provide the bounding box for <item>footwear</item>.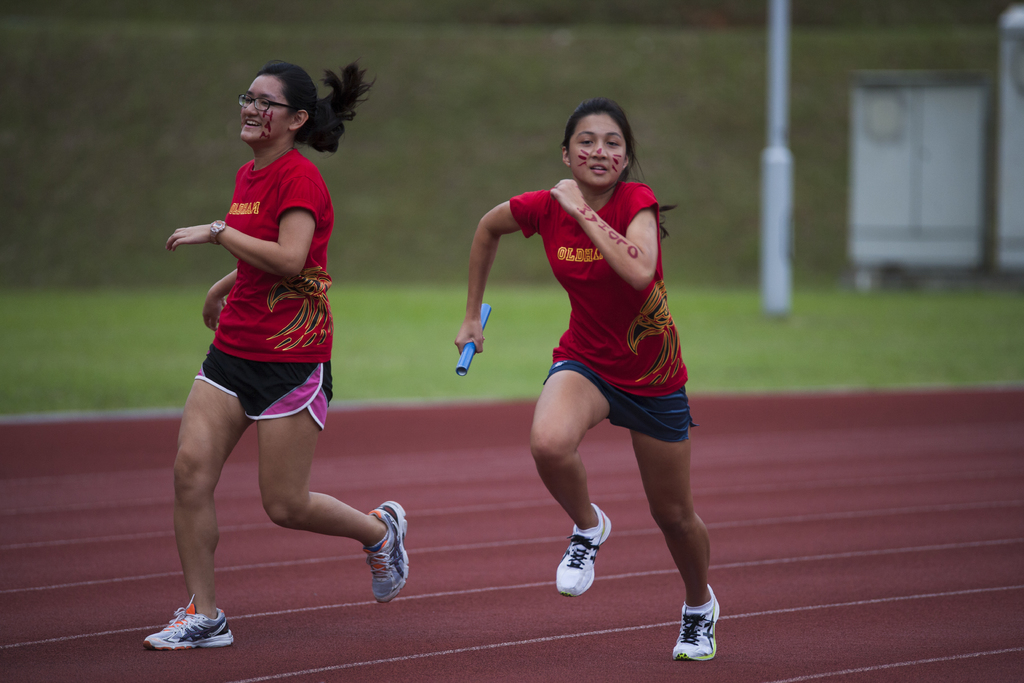
(669,587,721,662).
